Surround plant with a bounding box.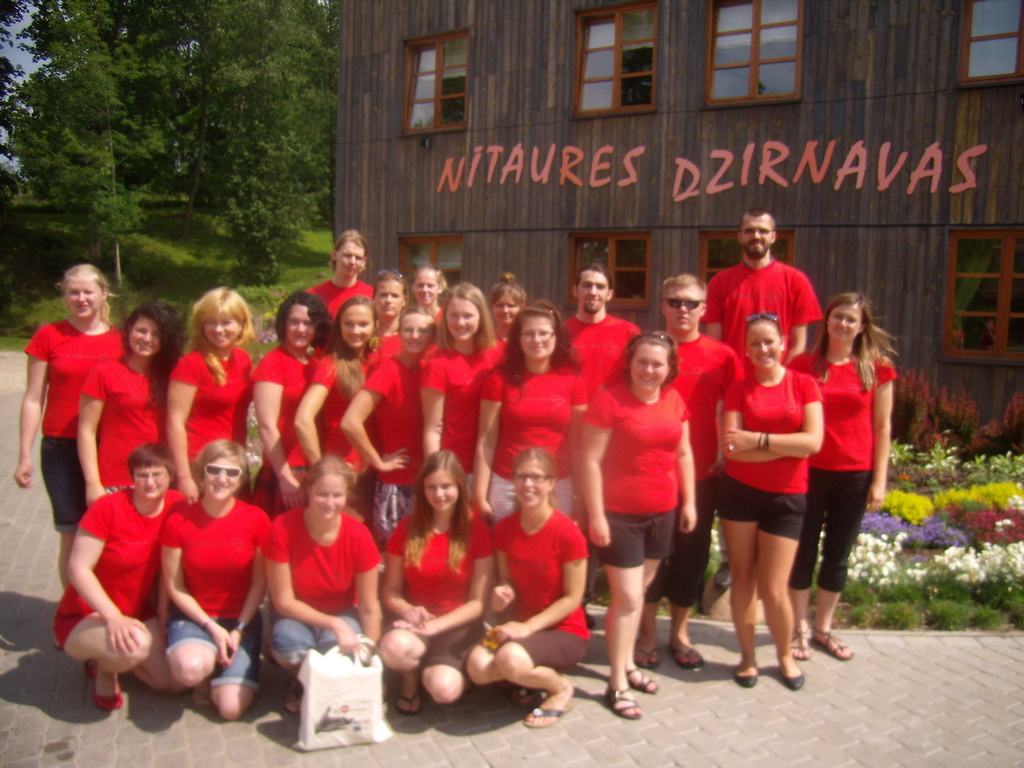
select_region(964, 446, 1021, 484).
